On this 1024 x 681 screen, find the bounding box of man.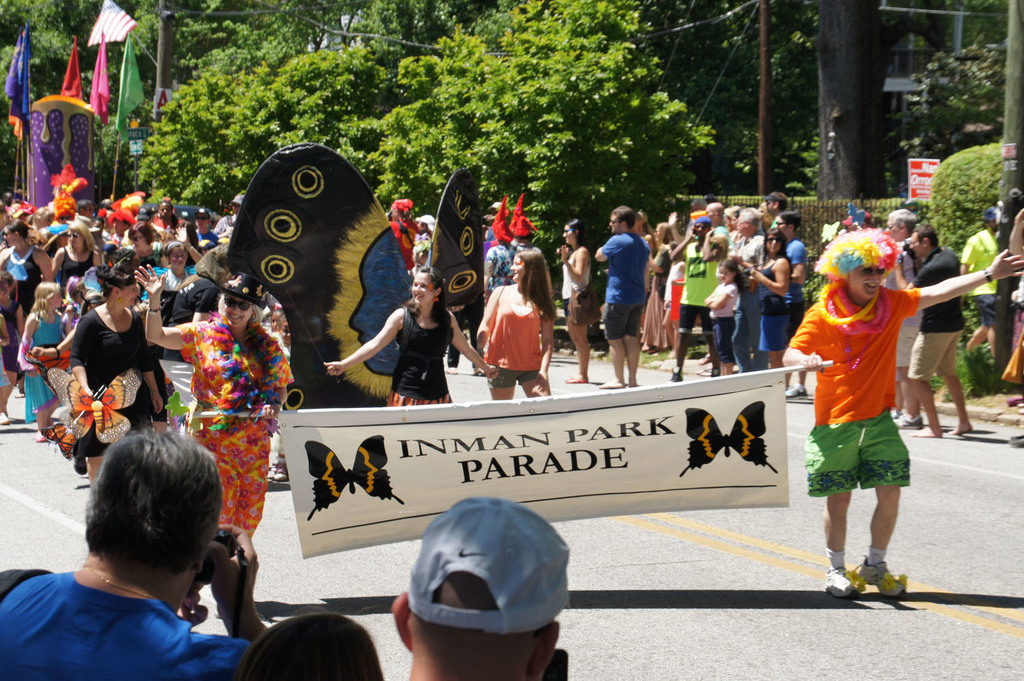
Bounding box: (left=727, top=205, right=761, bottom=377).
